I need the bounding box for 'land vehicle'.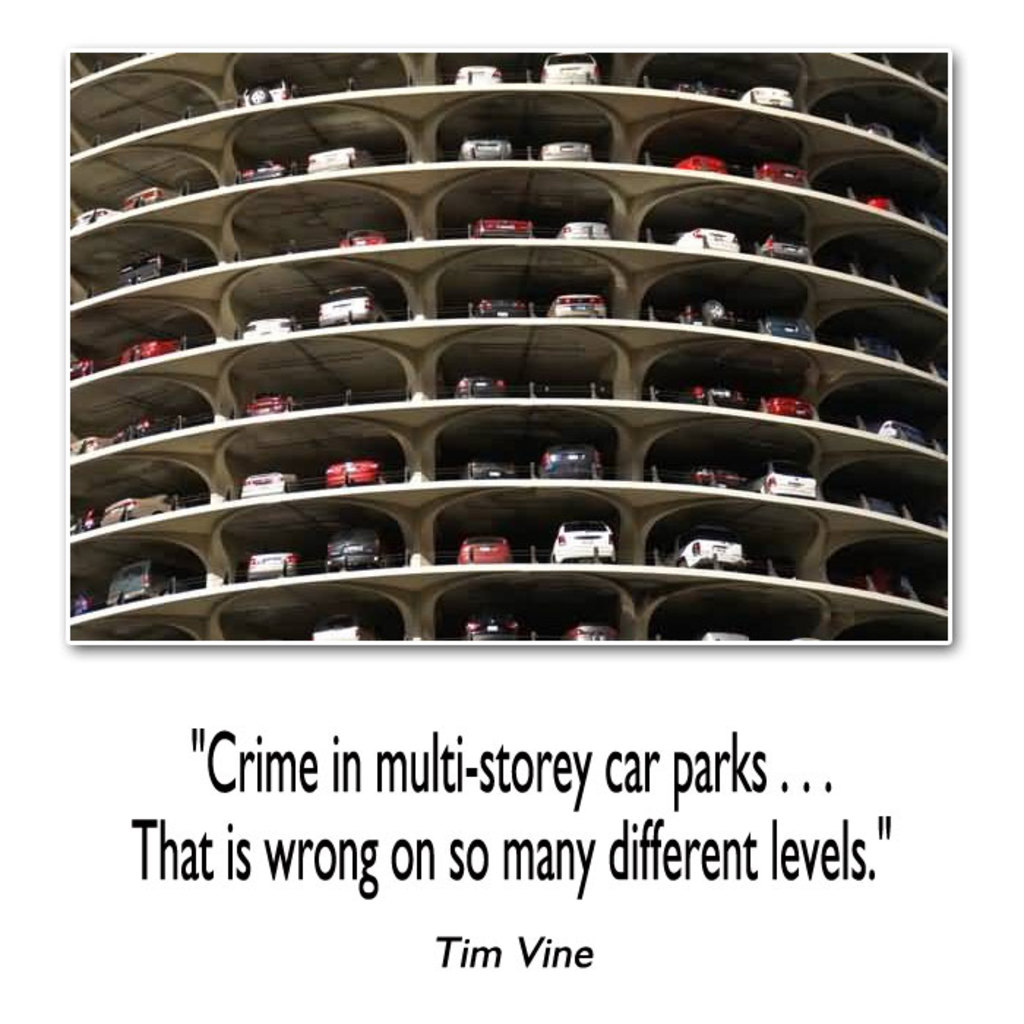
Here it is: select_region(102, 551, 177, 598).
